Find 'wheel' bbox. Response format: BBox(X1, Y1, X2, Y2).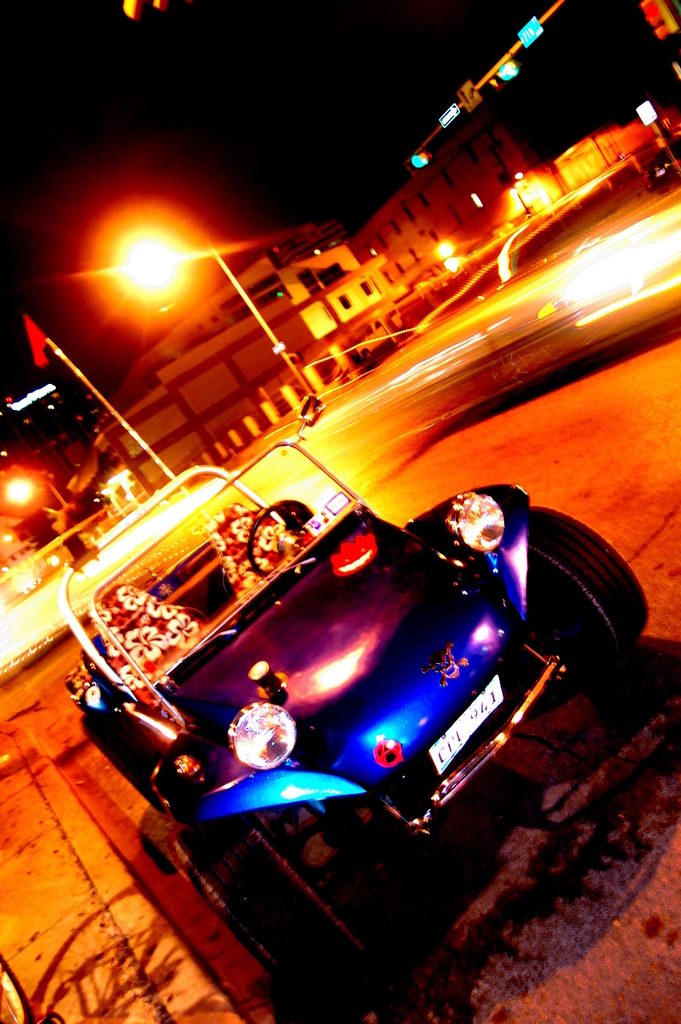
BBox(174, 799, 380, 1023).
